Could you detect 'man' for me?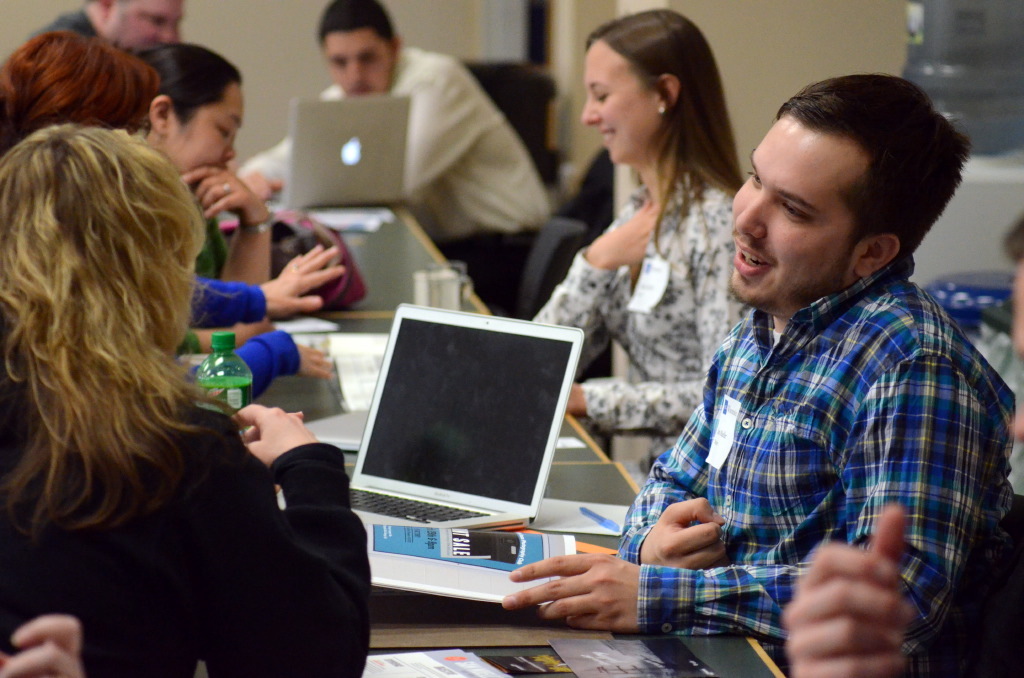
Detection result: 219,0,556,310.
